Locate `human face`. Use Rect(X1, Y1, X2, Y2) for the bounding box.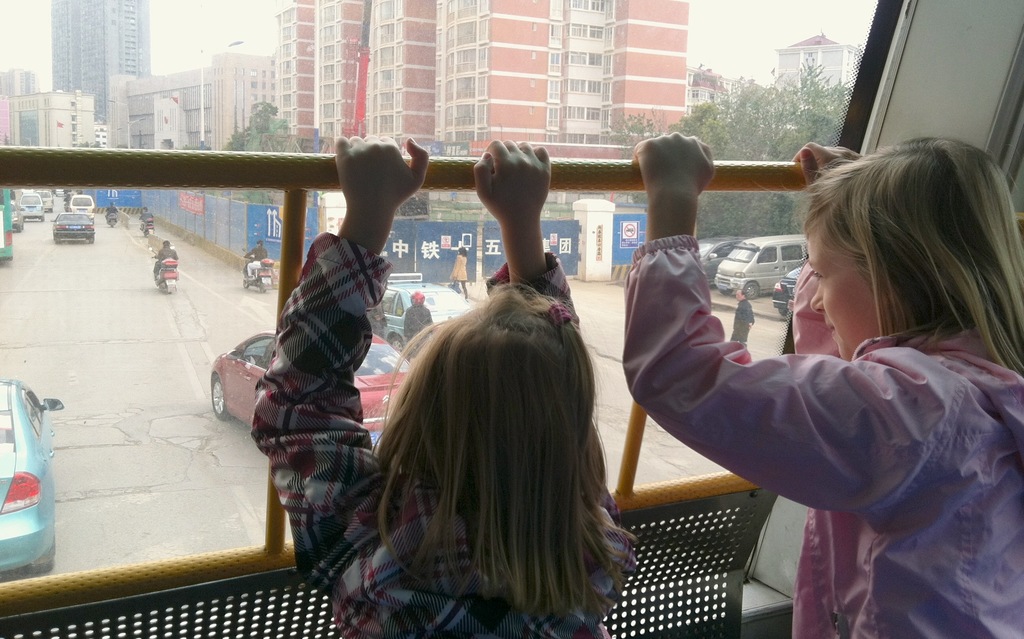
Rect(799, 221, 878, 361).
